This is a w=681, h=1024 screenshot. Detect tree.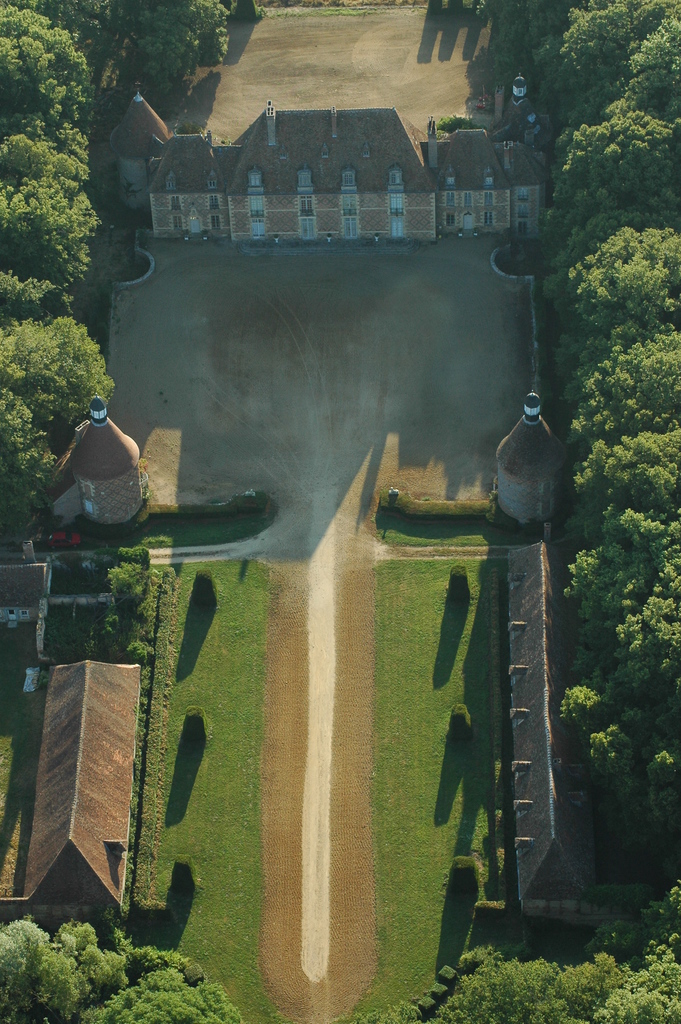
[440, 0, 510, 8].
